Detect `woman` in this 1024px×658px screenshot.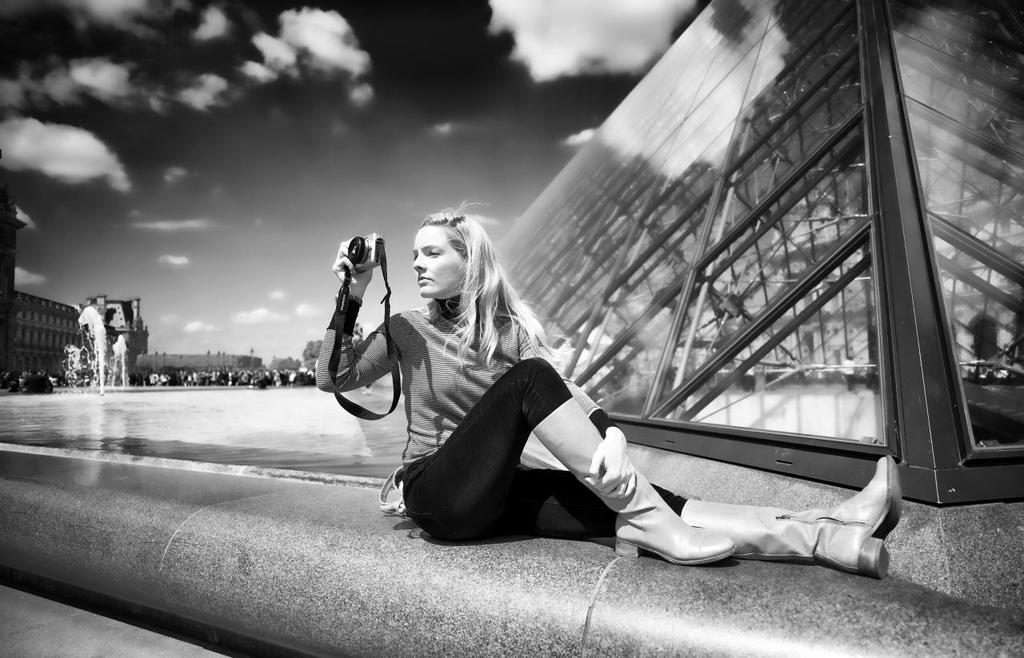
Detection: [377,144,952,564].
